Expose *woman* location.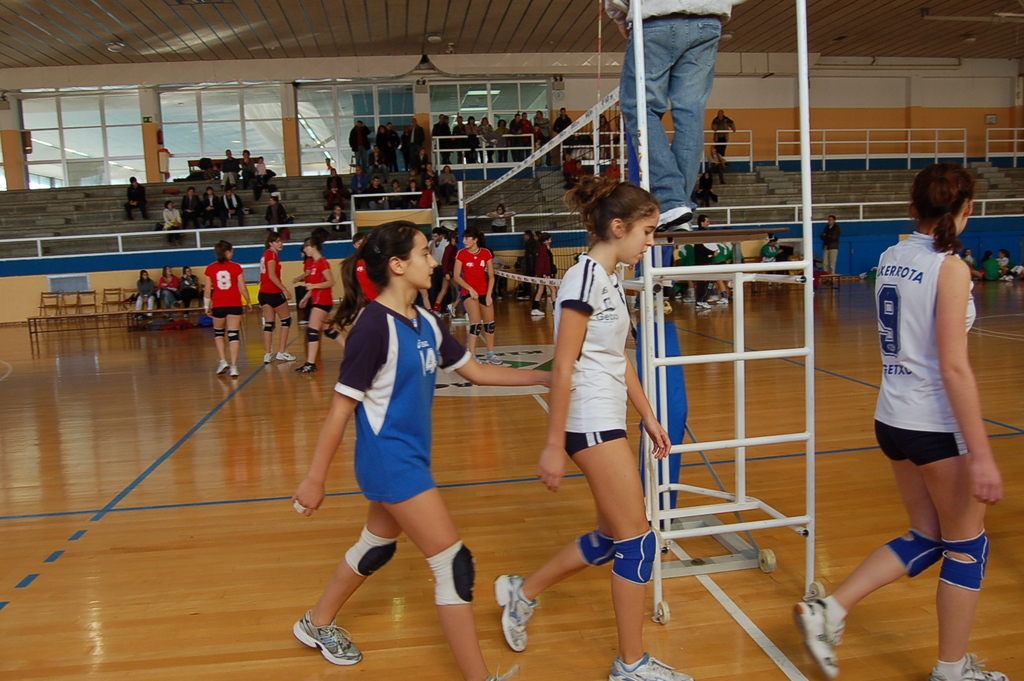
Exposed at crop(451, 227, 502, 368).
